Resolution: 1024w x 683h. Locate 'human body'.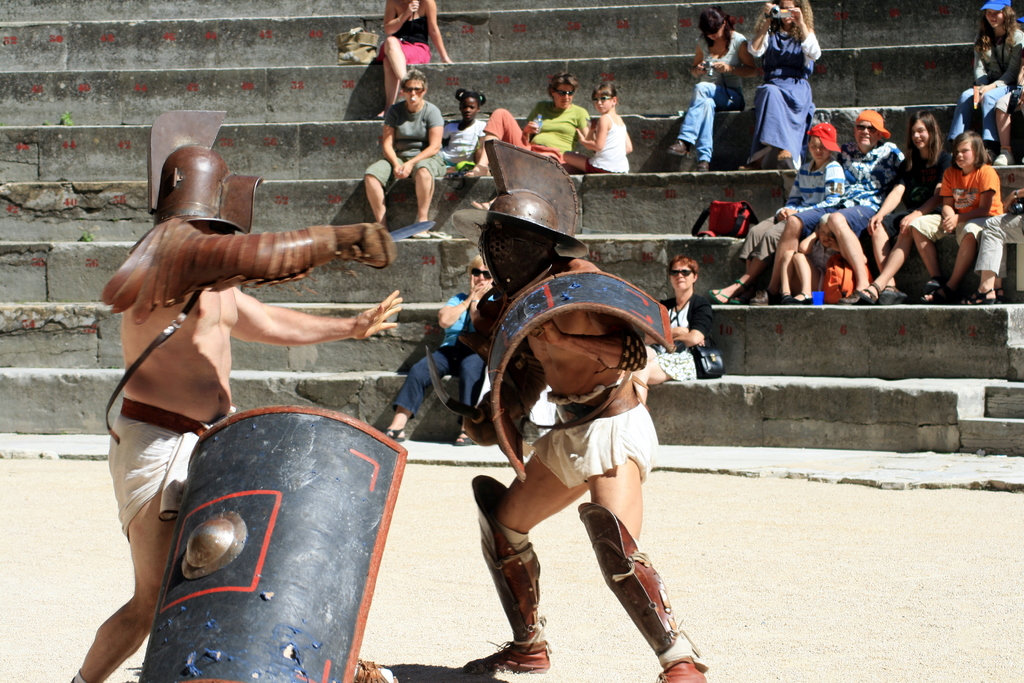
744/0/822/168.
